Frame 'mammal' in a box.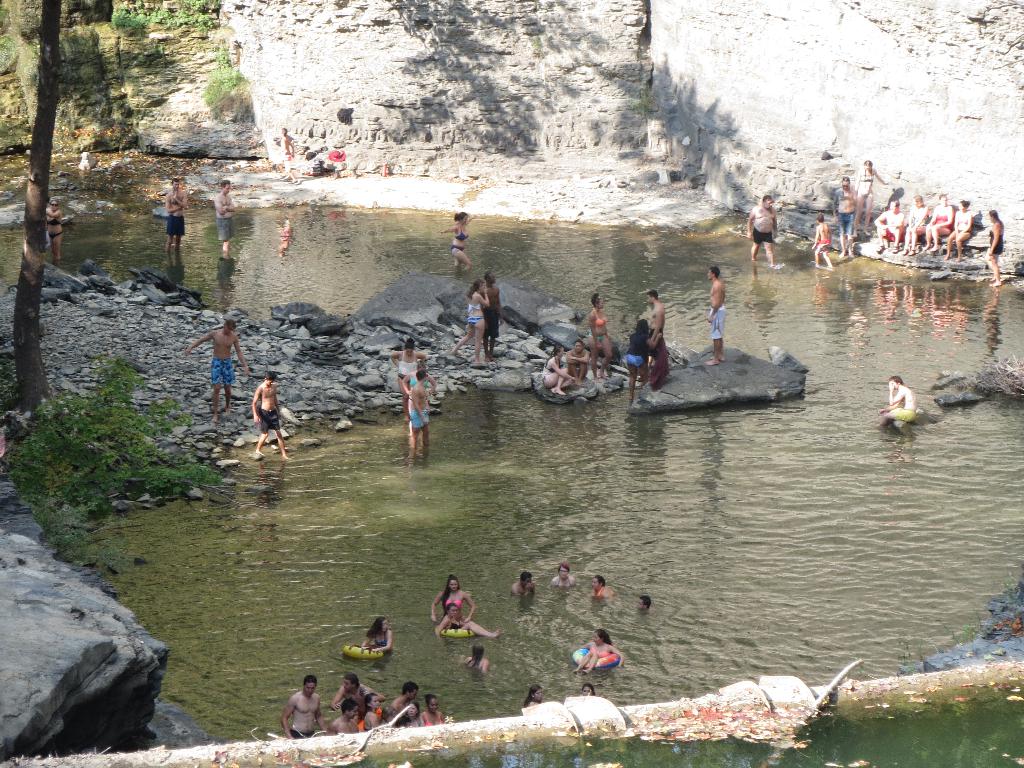
region(568, 341, 590, 385).
